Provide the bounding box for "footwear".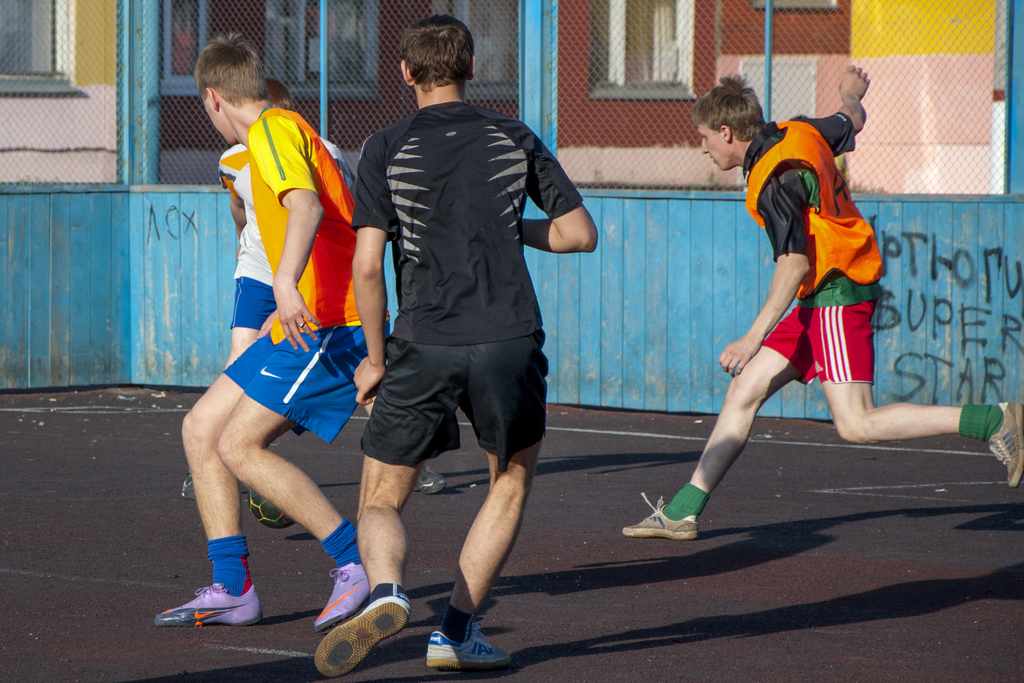
crop(984, 402, 1023, 493).
